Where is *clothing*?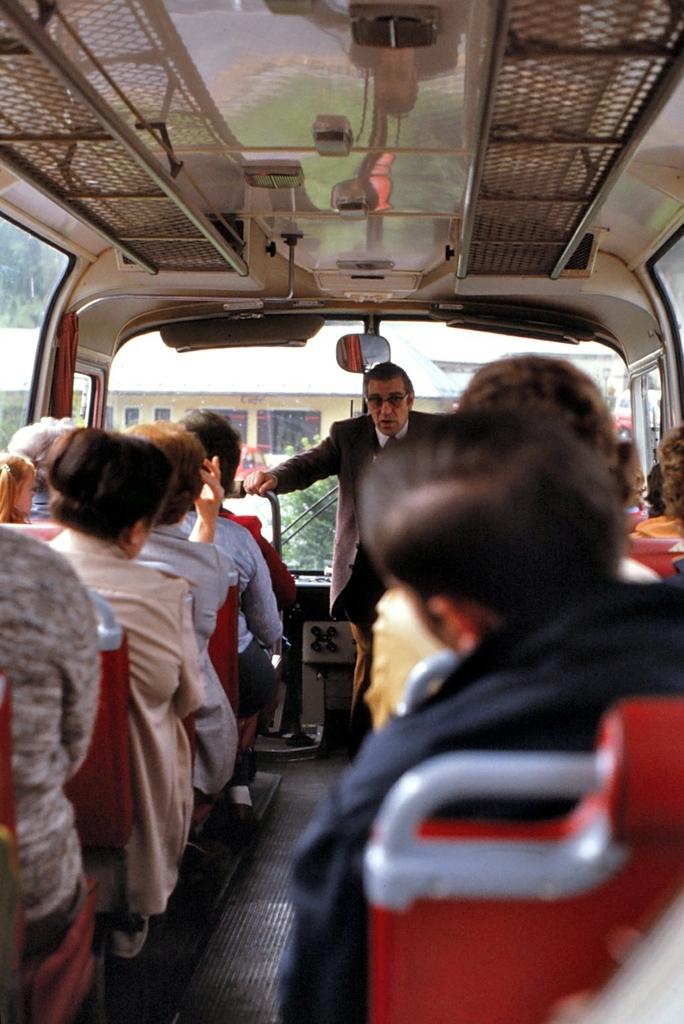
(x1=0, y1=526, x2=101, y2=966).
